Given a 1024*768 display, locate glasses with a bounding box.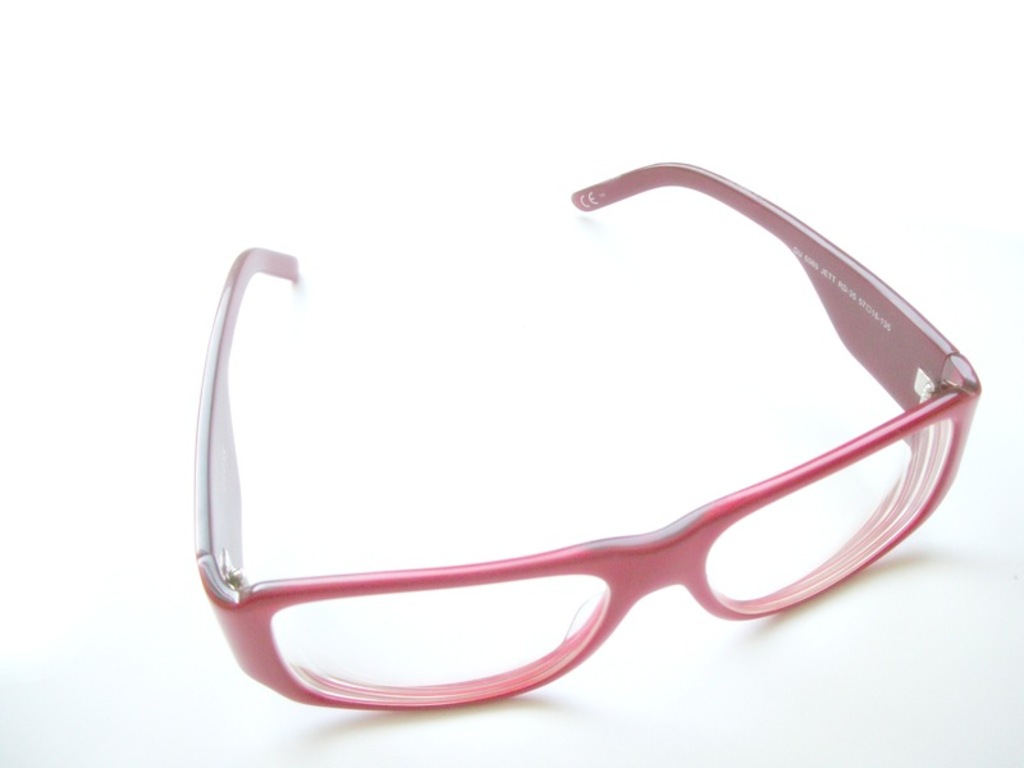
Located: Rect(192, 159, 984, 712).
